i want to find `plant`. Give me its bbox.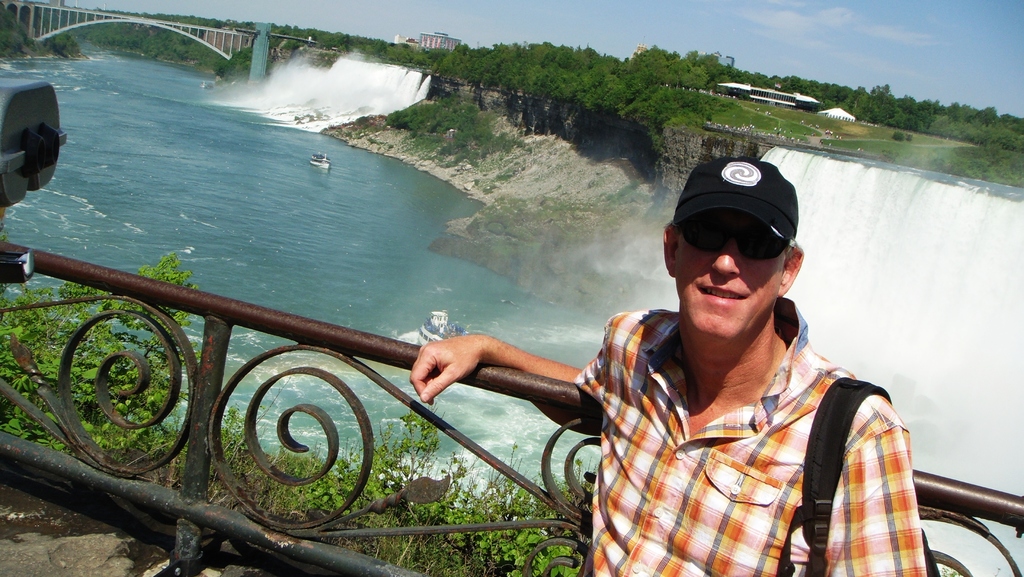
[417, 97, 476, 139].
